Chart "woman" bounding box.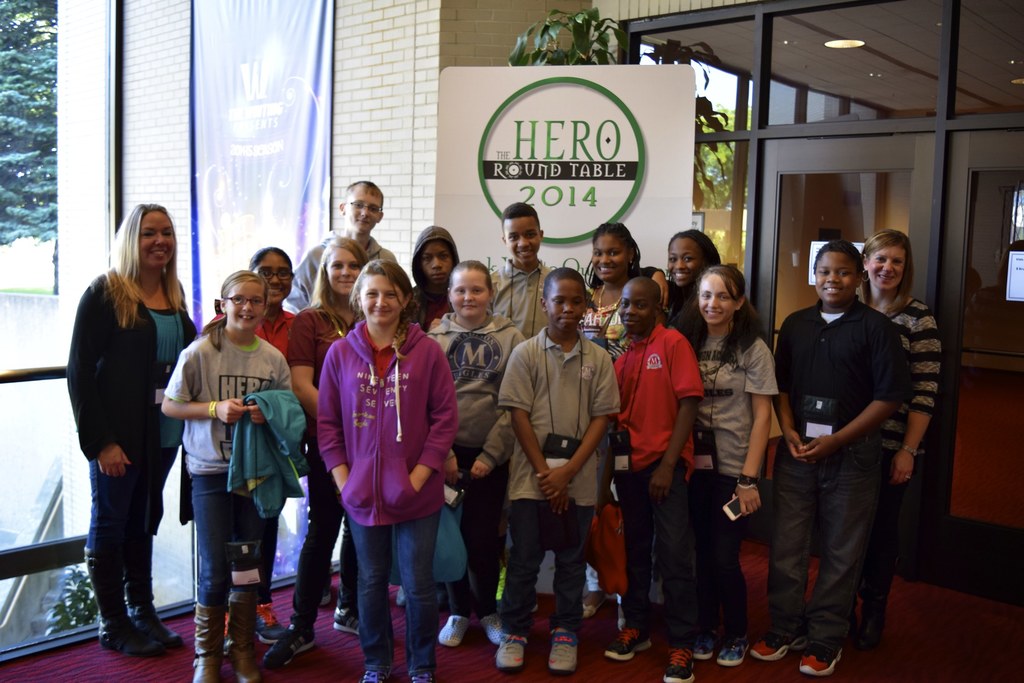
Charted: pyautogui.locateOnScreen(576, 221, 644, 632).
